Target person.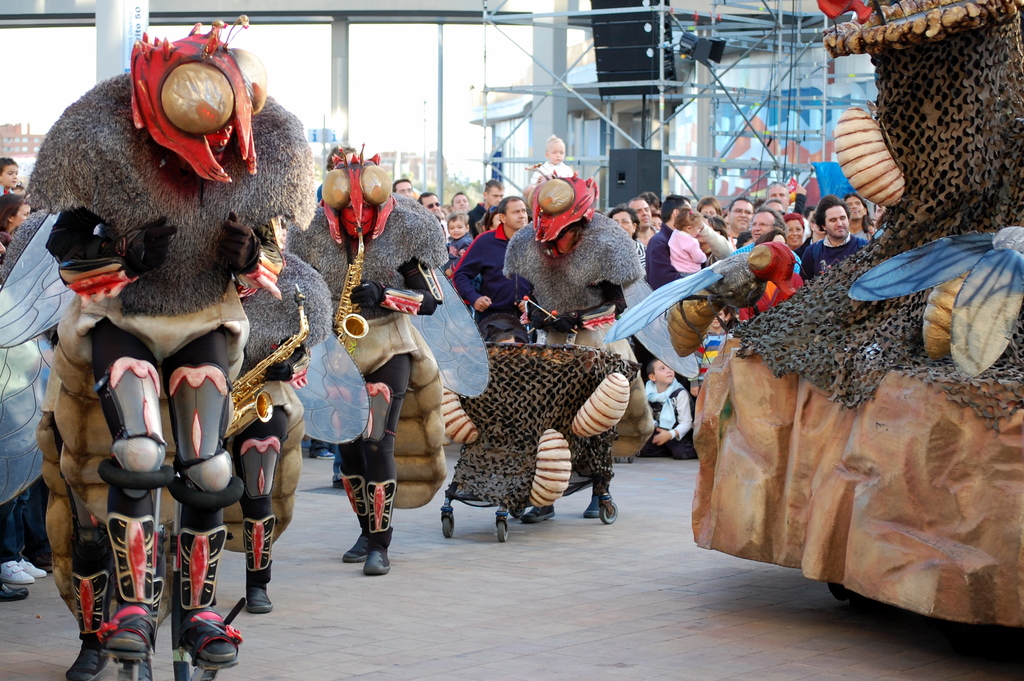
Target region: (727, 198, 774, 248).
